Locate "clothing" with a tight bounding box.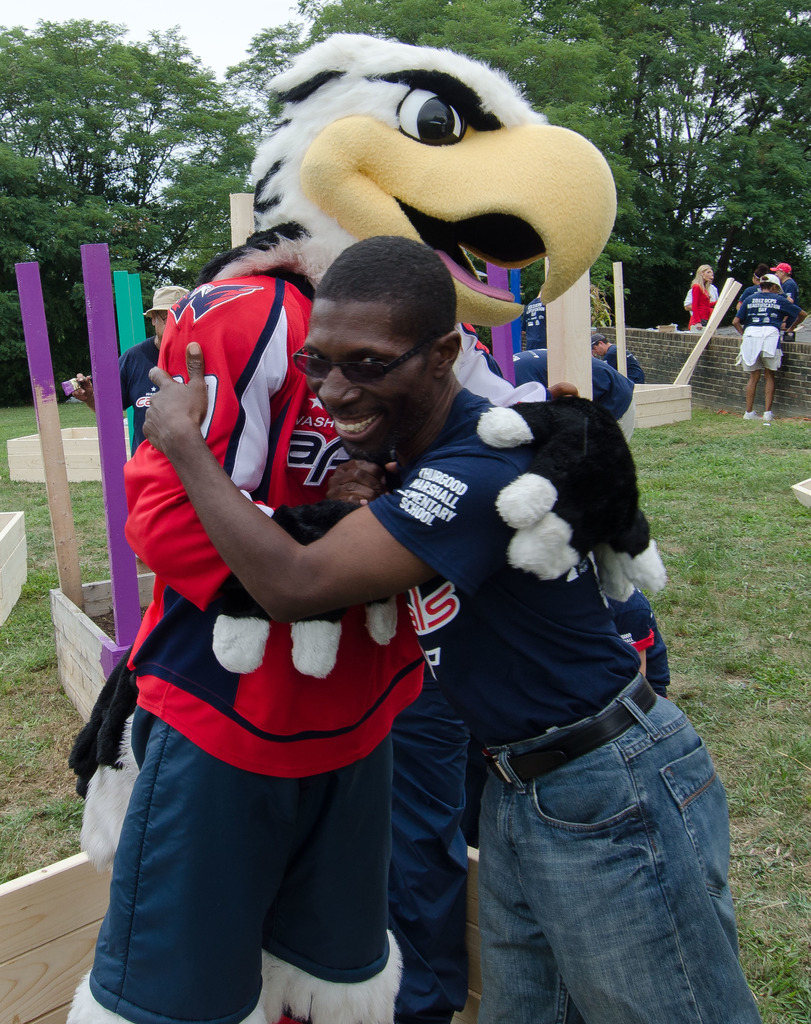
locate(732, 287, 802, 370).
